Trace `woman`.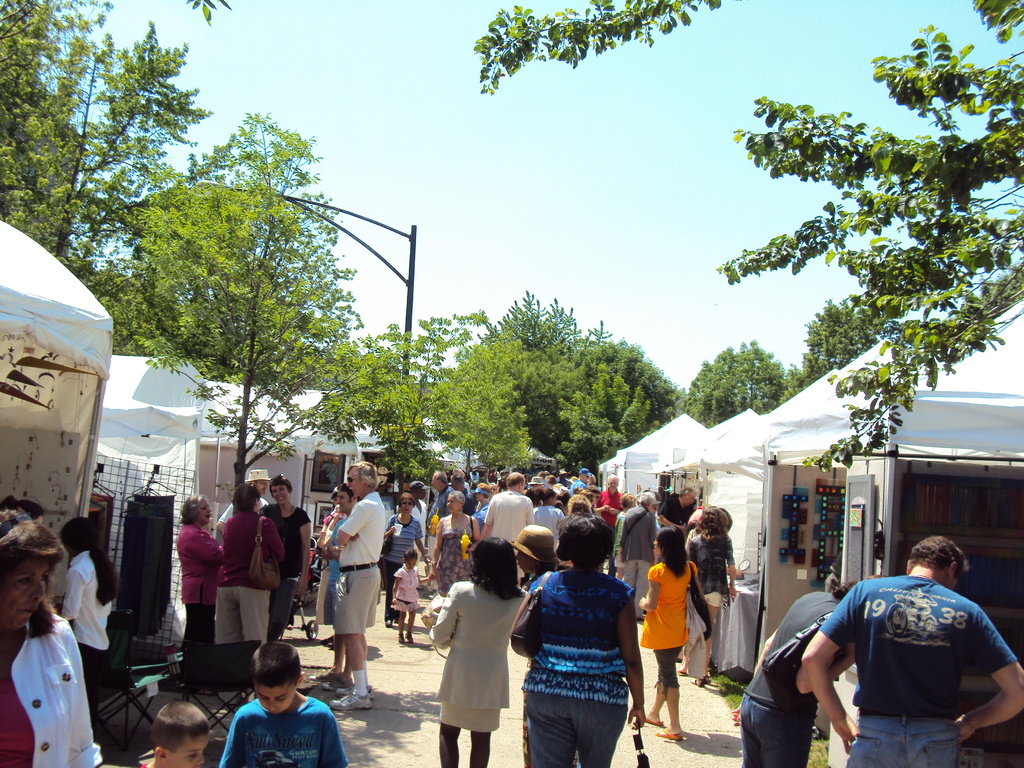
Traced to {"x1": 432, "y1": 491, "x2": 480, "y2": 595}.
